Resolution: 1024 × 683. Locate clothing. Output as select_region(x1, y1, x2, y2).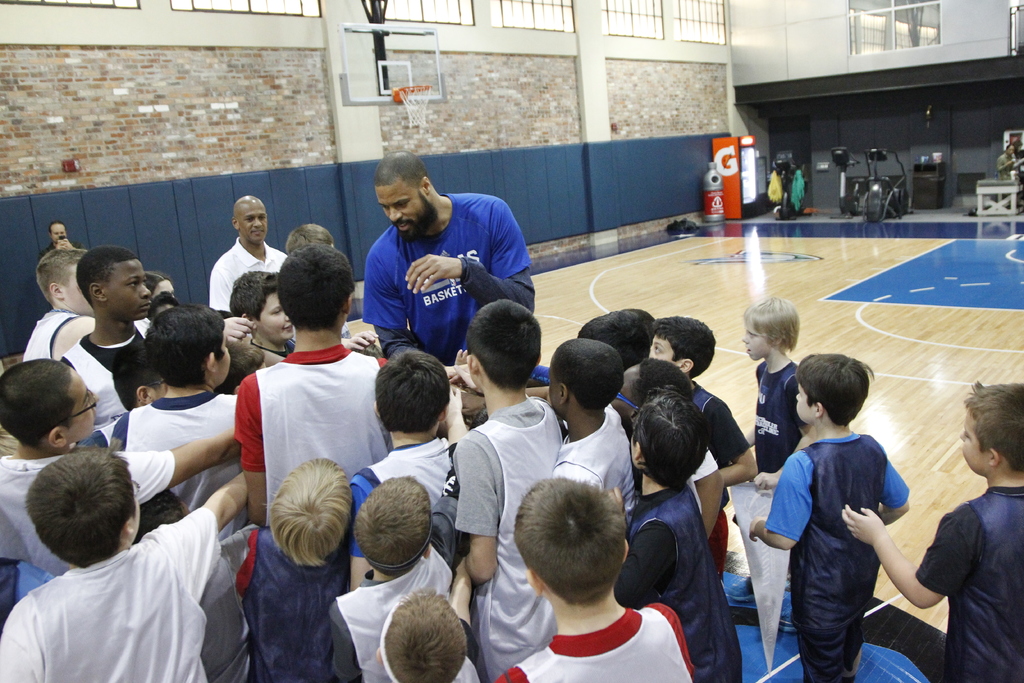
select_region(757, 359, 808, 478).
